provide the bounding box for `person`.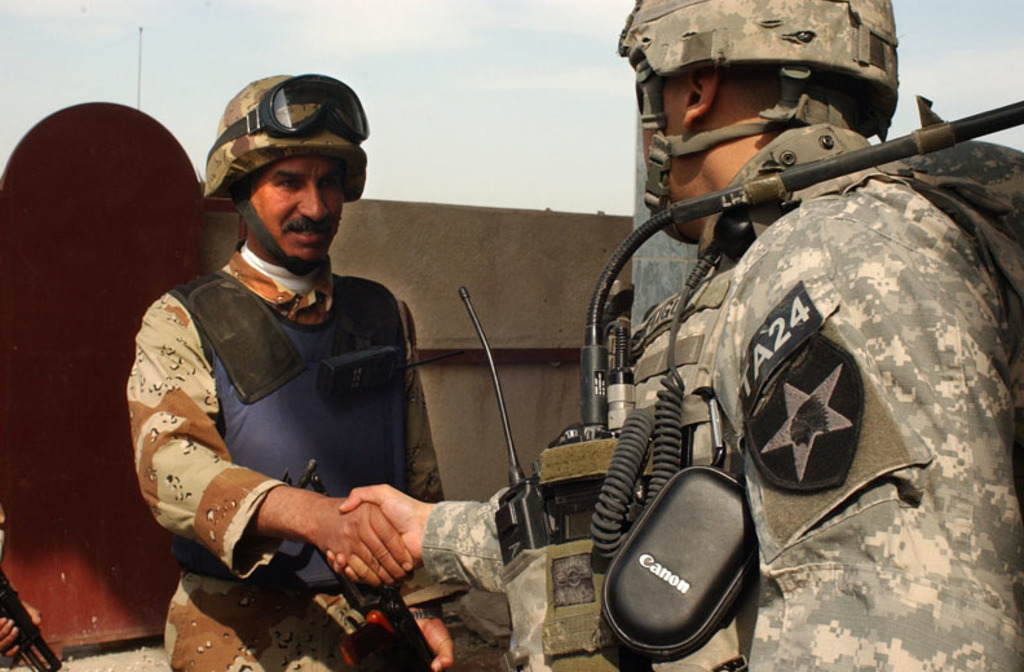
[left=124, top=68, right=473, bottom=671].
